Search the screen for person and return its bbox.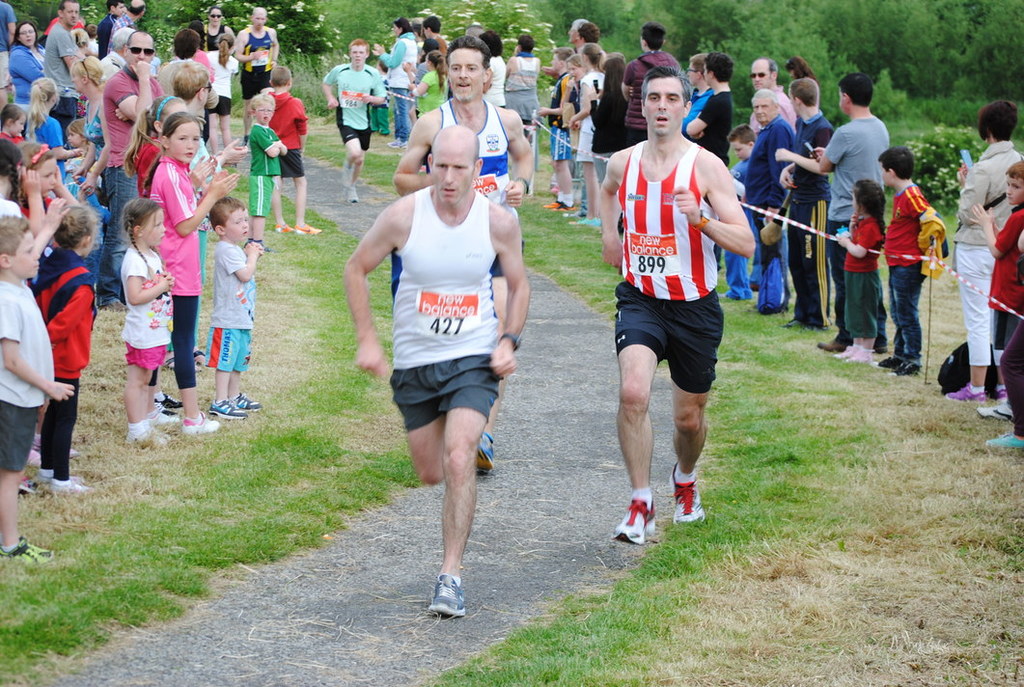
Found: rect(786, 74, 831, 332).
